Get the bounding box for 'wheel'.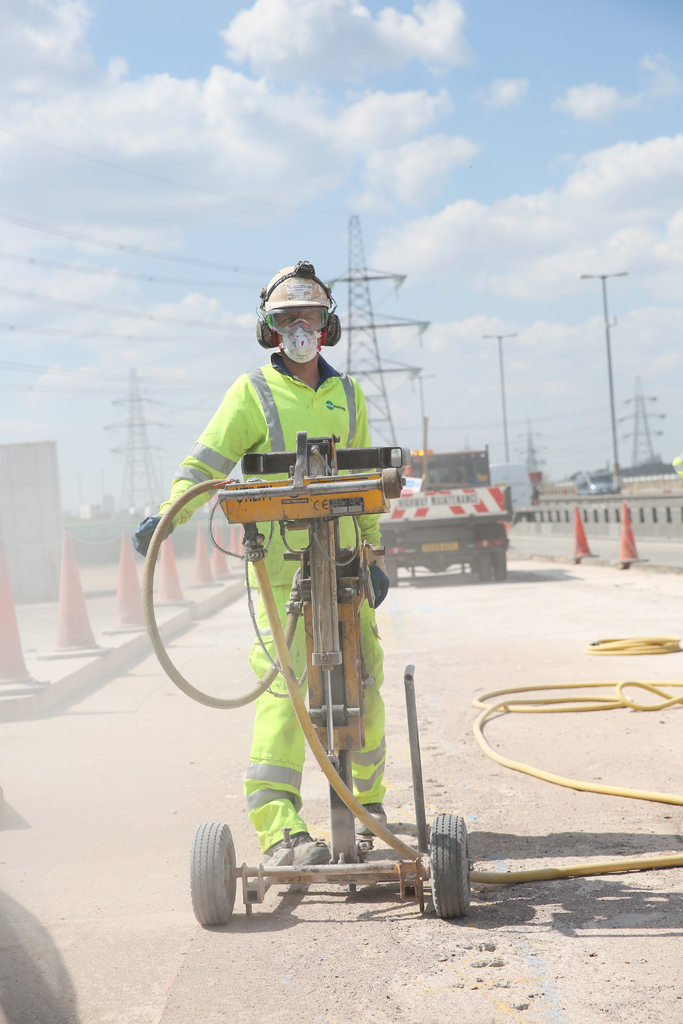
BBox(190, 832, 262, 933).
